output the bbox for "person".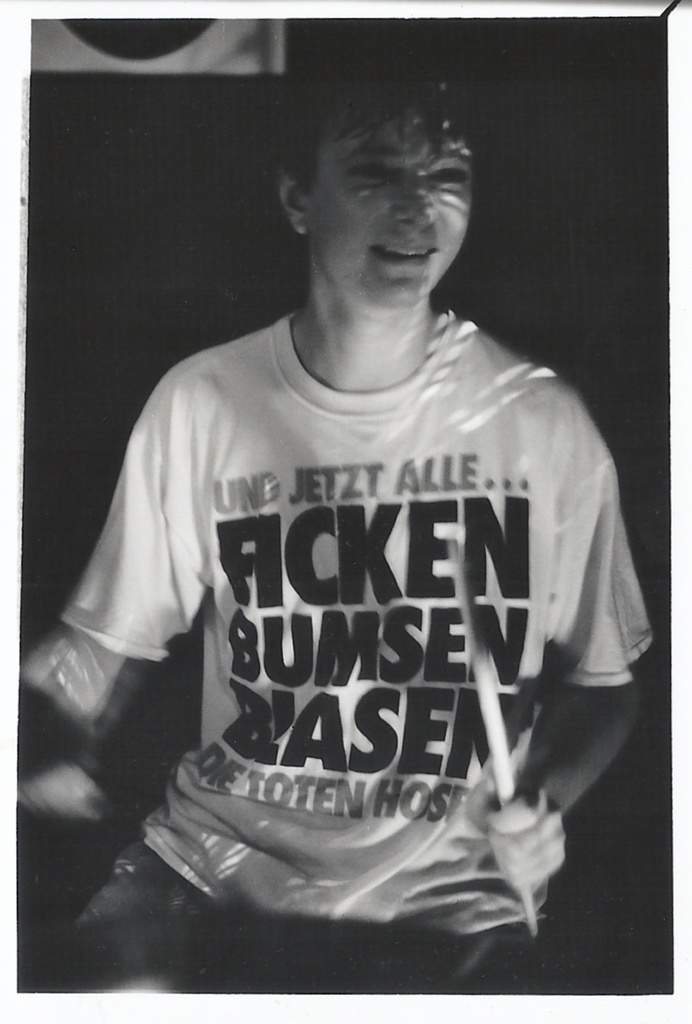
{"left": 41, "top": 110, "right": 664, "bottom": 987}.
